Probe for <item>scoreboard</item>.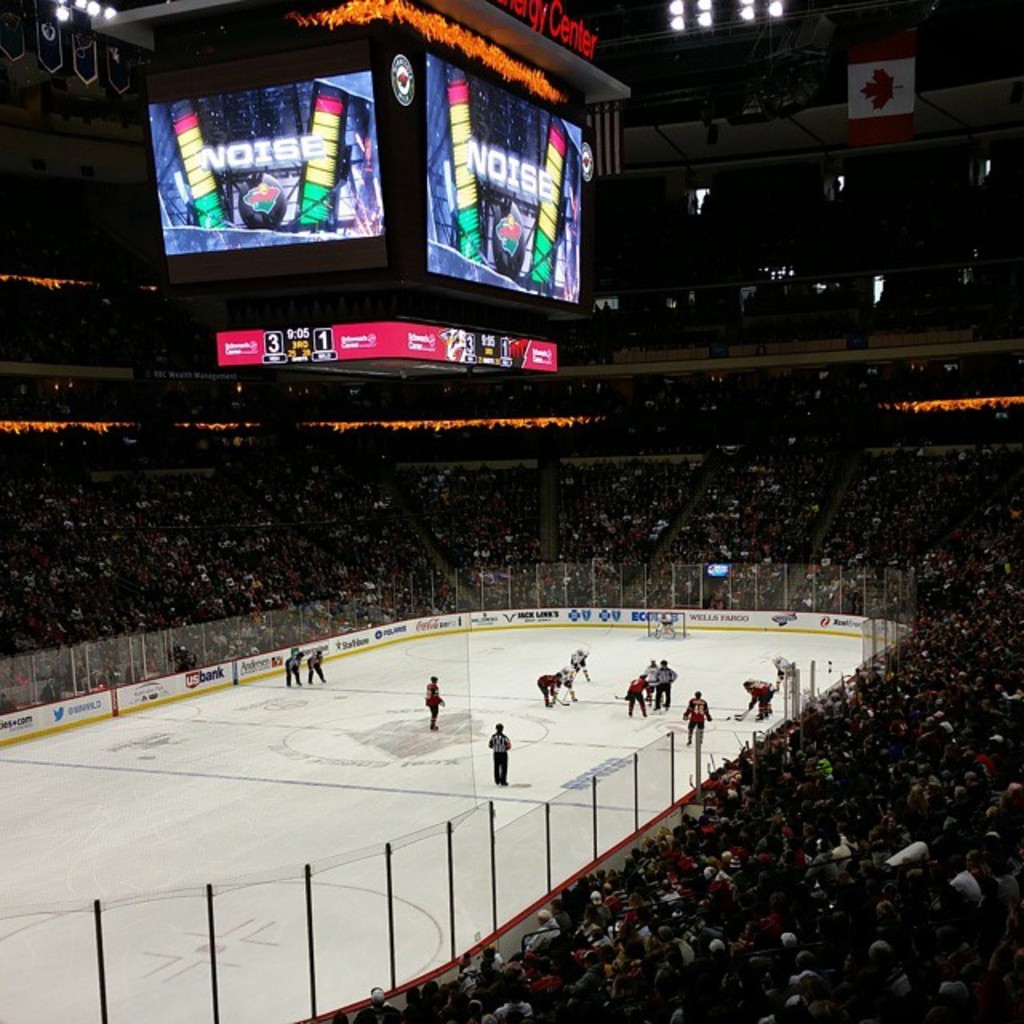
Probe result: [158,69,576,403].
